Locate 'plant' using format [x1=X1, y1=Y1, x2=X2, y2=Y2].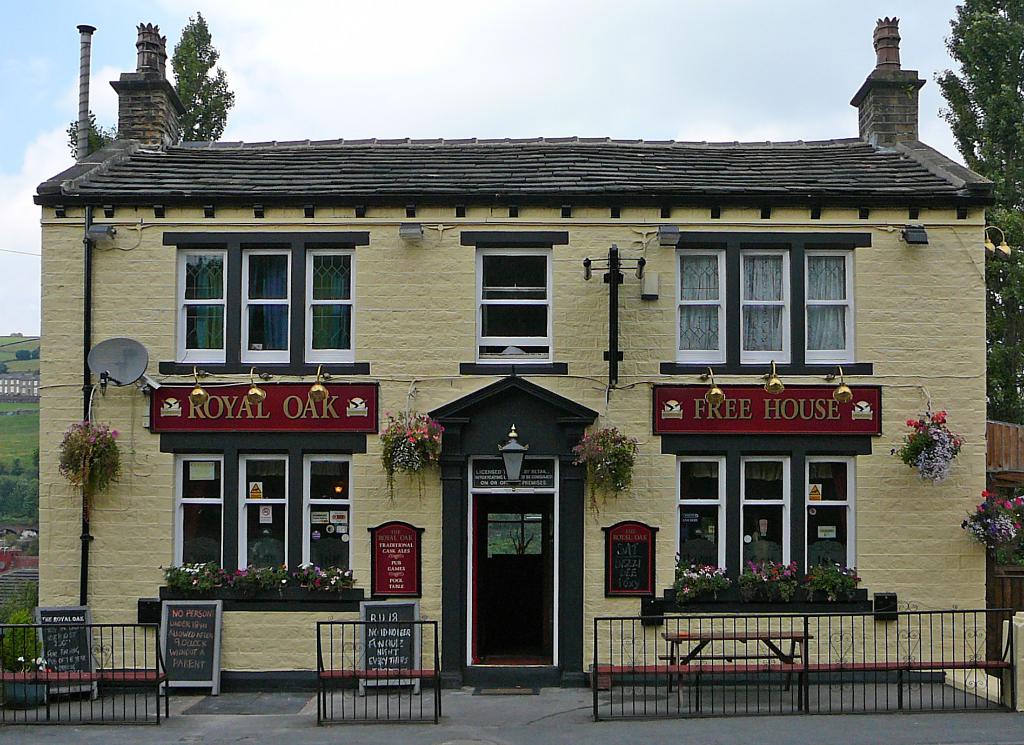
[x1=735, y1=557, x2=795, y2=609].
